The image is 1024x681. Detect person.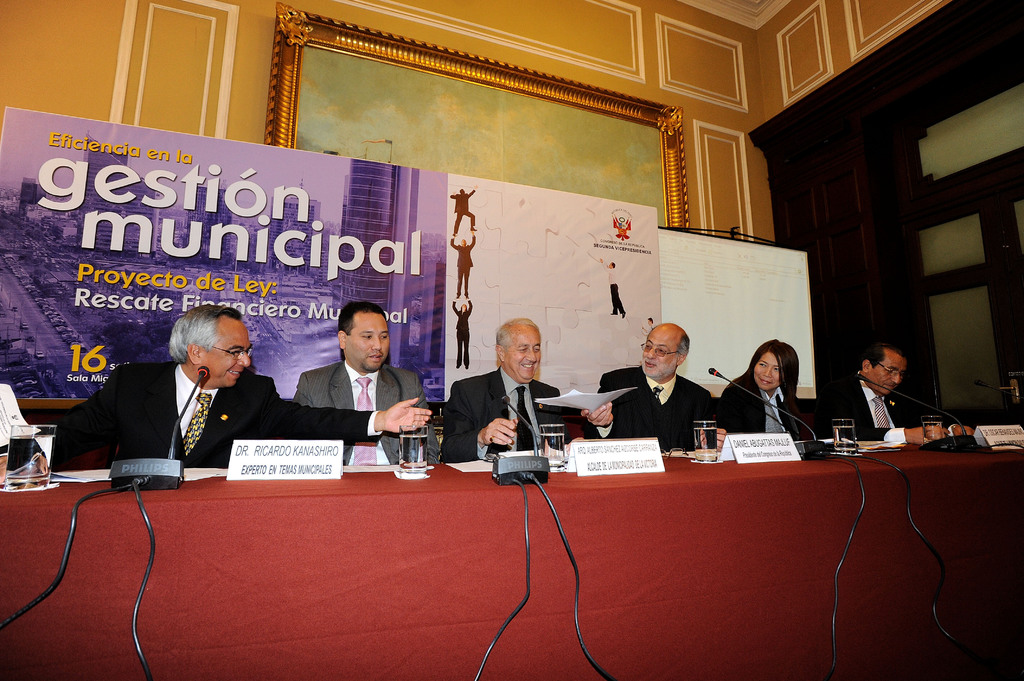
Detection: box(54, 301, 431, 467).
